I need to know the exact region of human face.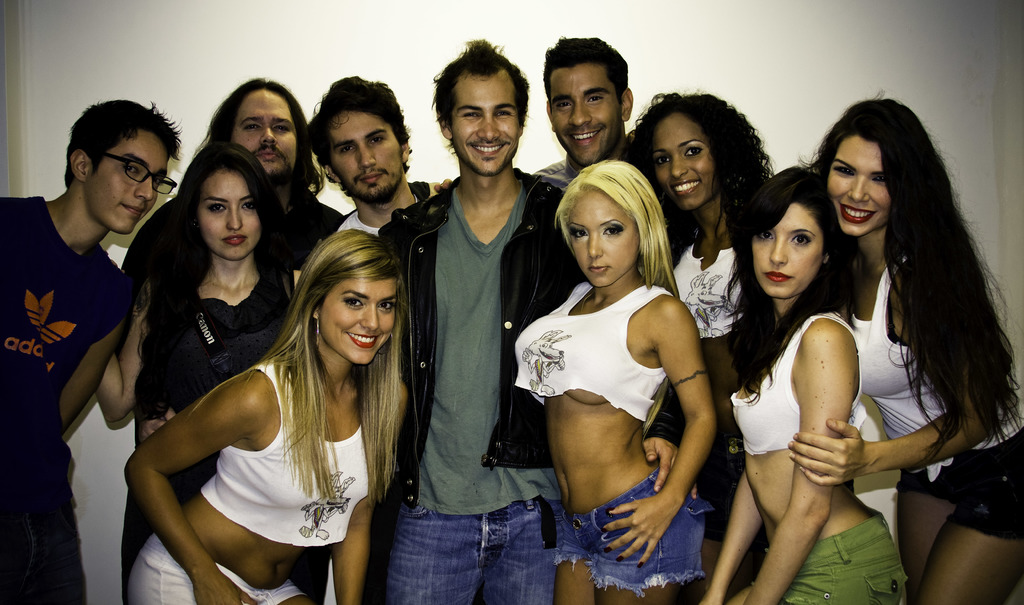
Region: [x1=85, y1=131, x2=169, y2=236].
